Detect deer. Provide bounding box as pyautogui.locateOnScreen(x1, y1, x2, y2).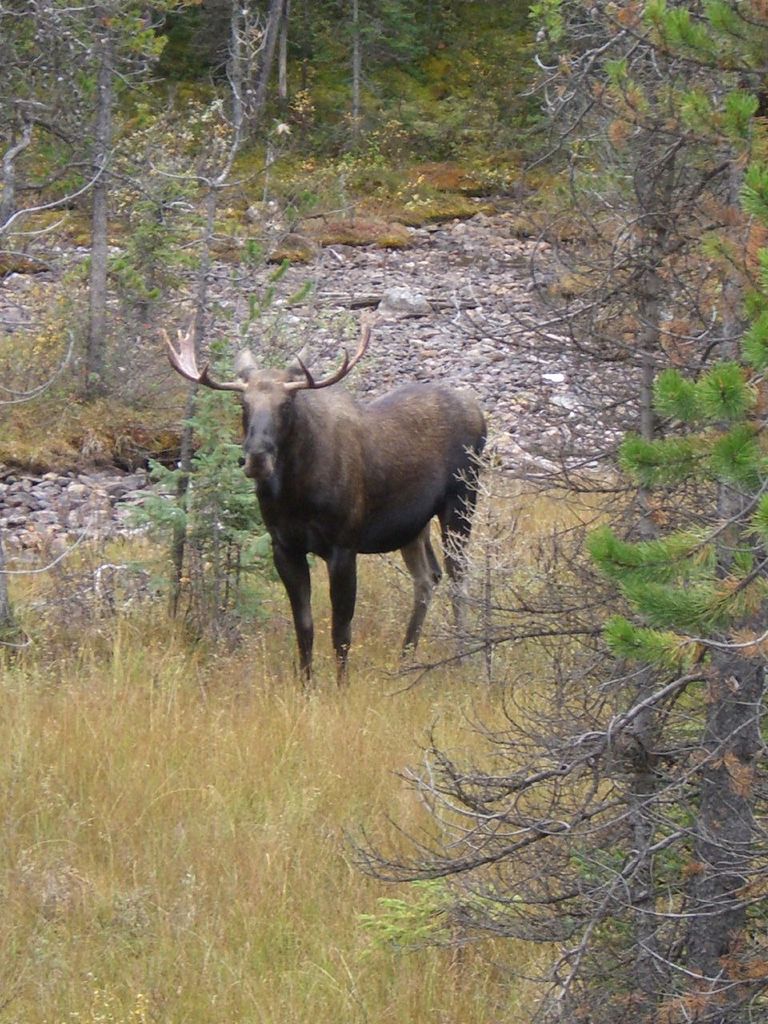
pyautogui.locateOnScreen(154, 320, 491, 679).
